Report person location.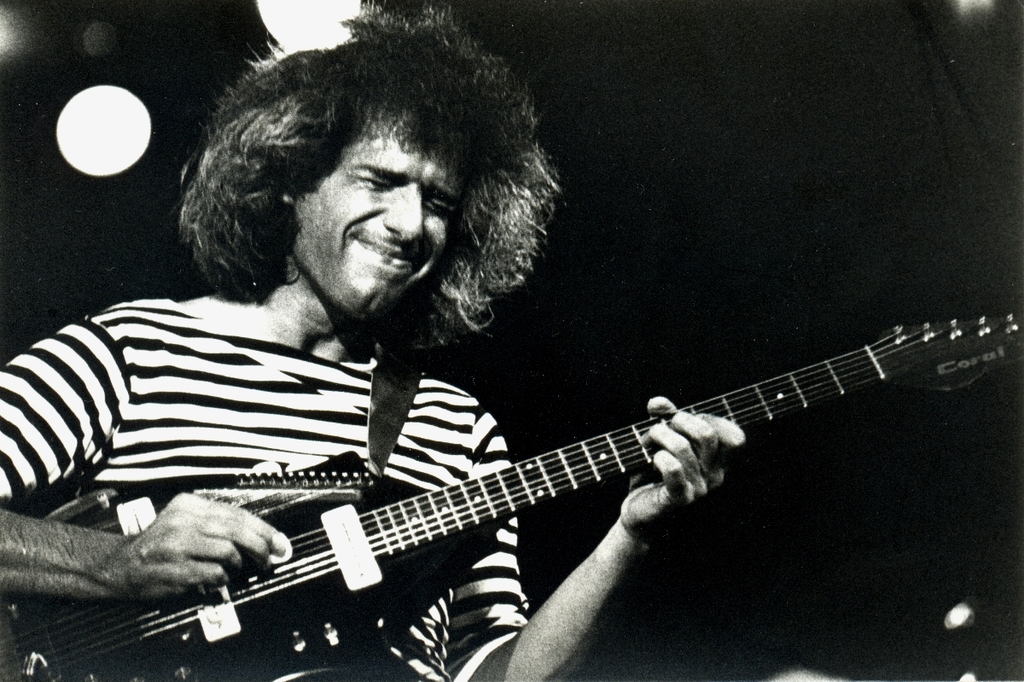
Report: <region>0, 6, 748, 681</region>.
